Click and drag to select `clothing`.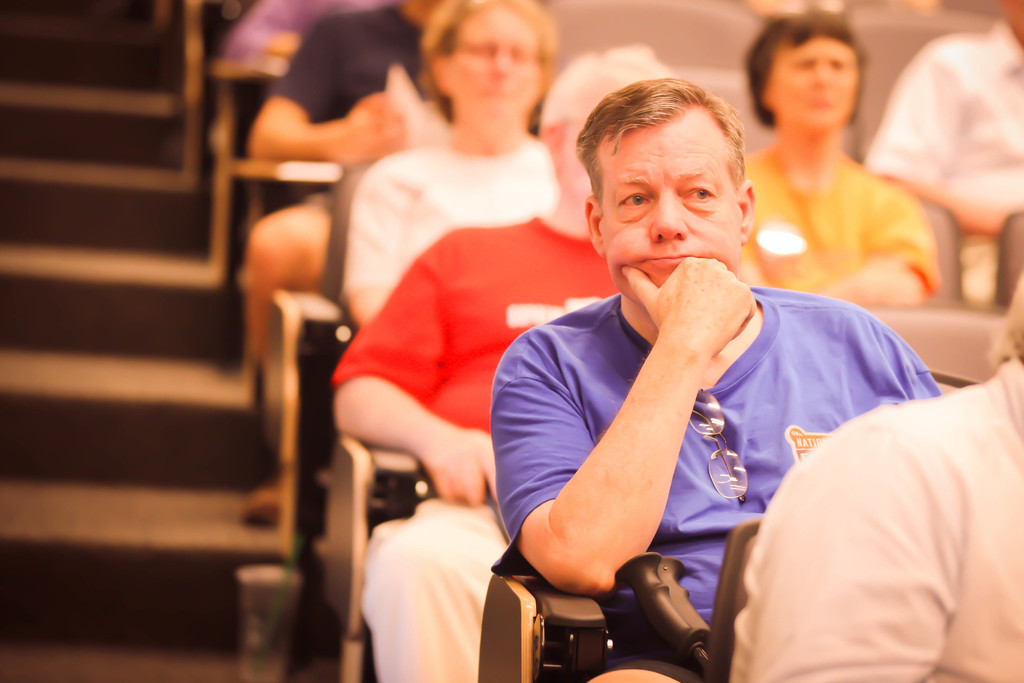
Selection: (x1=743, y1=140, x2=943, y2=306).
